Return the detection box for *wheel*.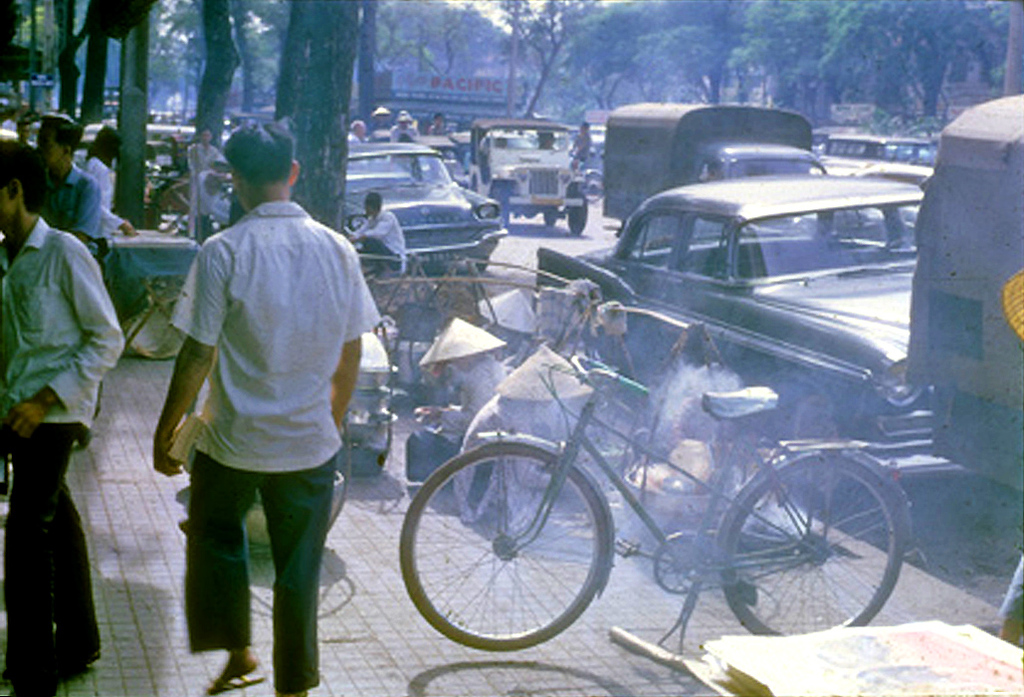
(x1=404, y1=434, x2=617, y2=651).
